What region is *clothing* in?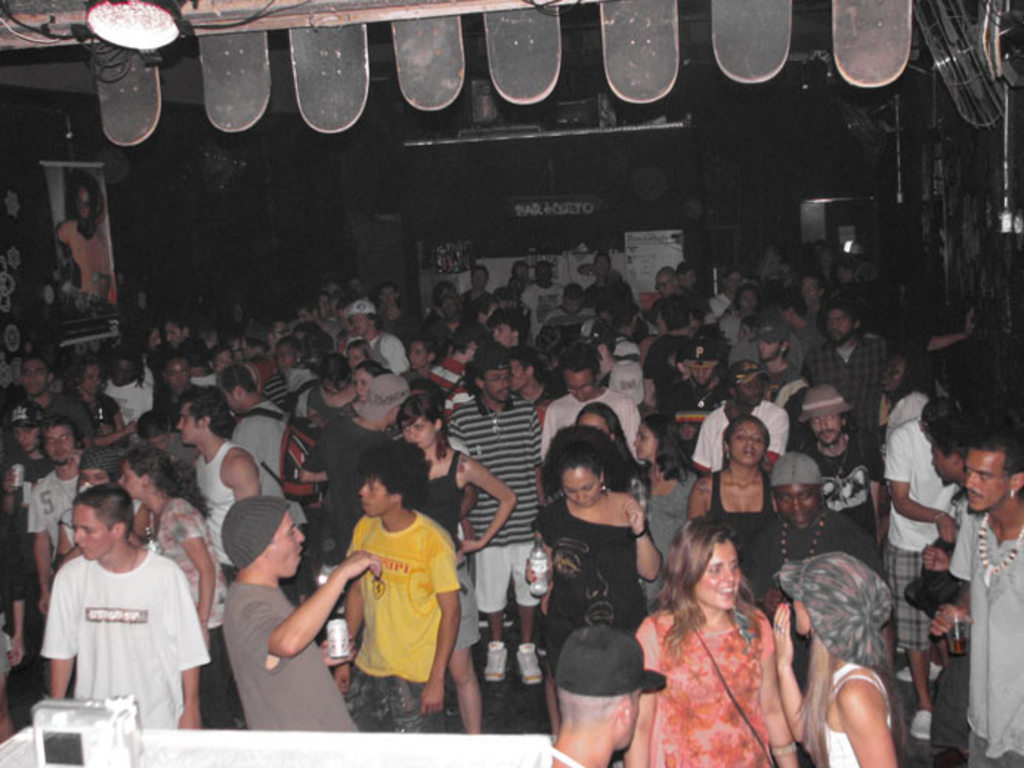
pyautogui.locateOnScreen(795, 427, 879, 529).
